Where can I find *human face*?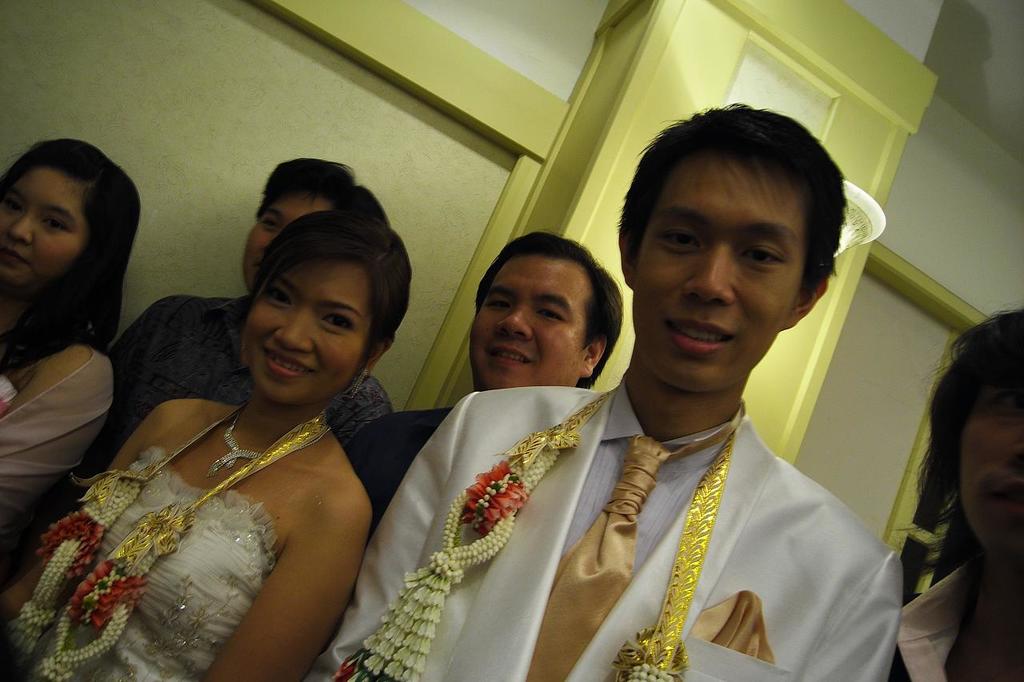
You can find it at <bbox>638, 160, 800, 393</bbox>.
